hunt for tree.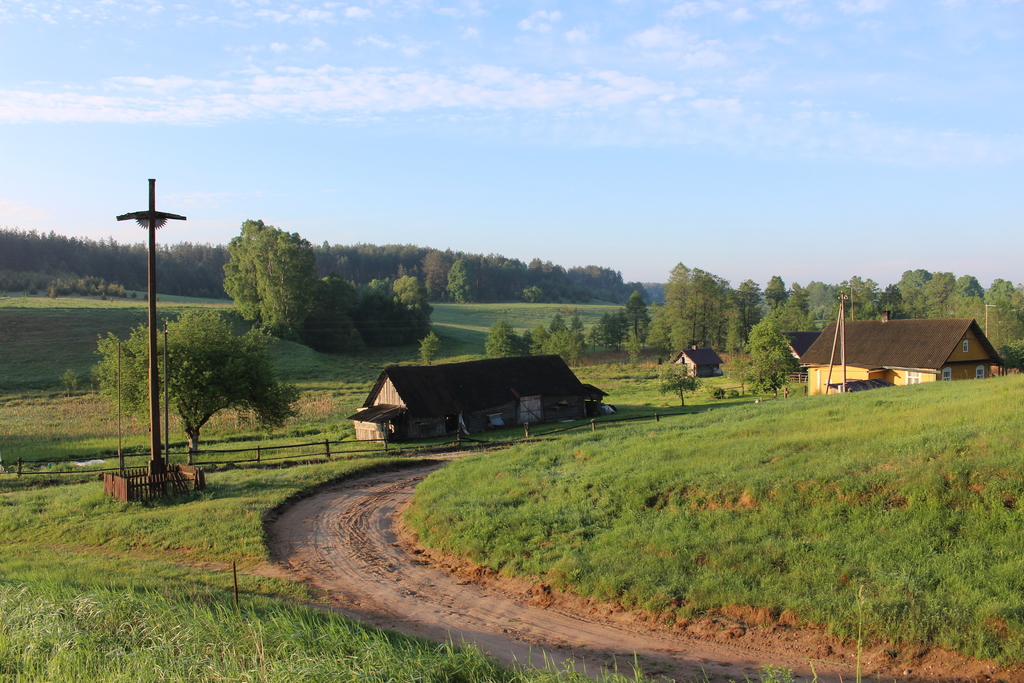
Hunted down at detection(220, 220, 438, 350).
